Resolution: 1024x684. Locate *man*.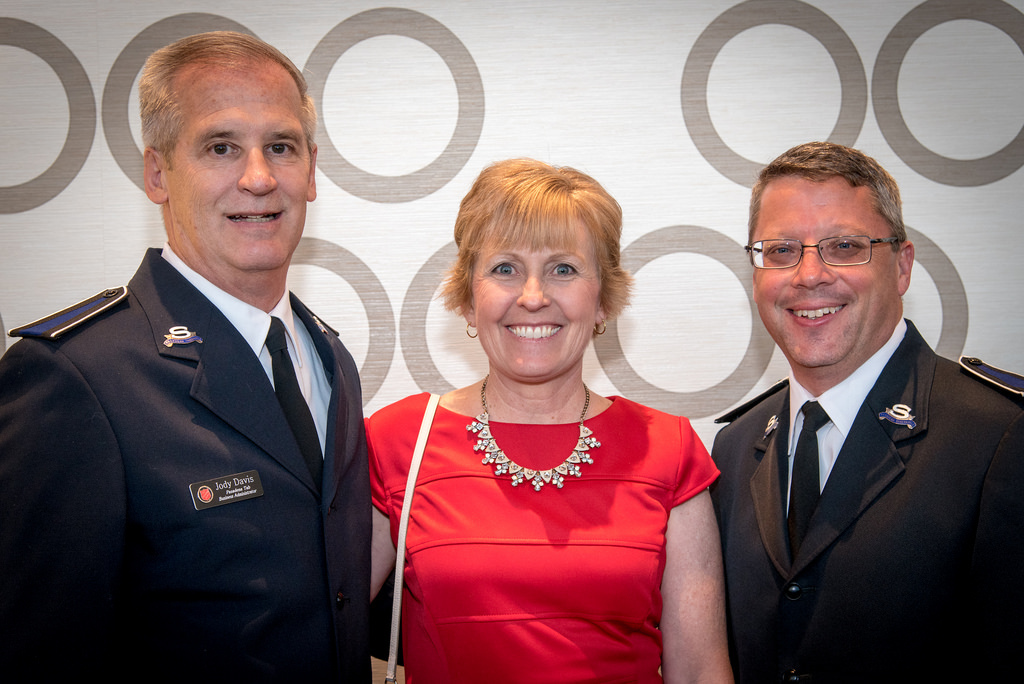
<box>685,132,1010,681</box>.
